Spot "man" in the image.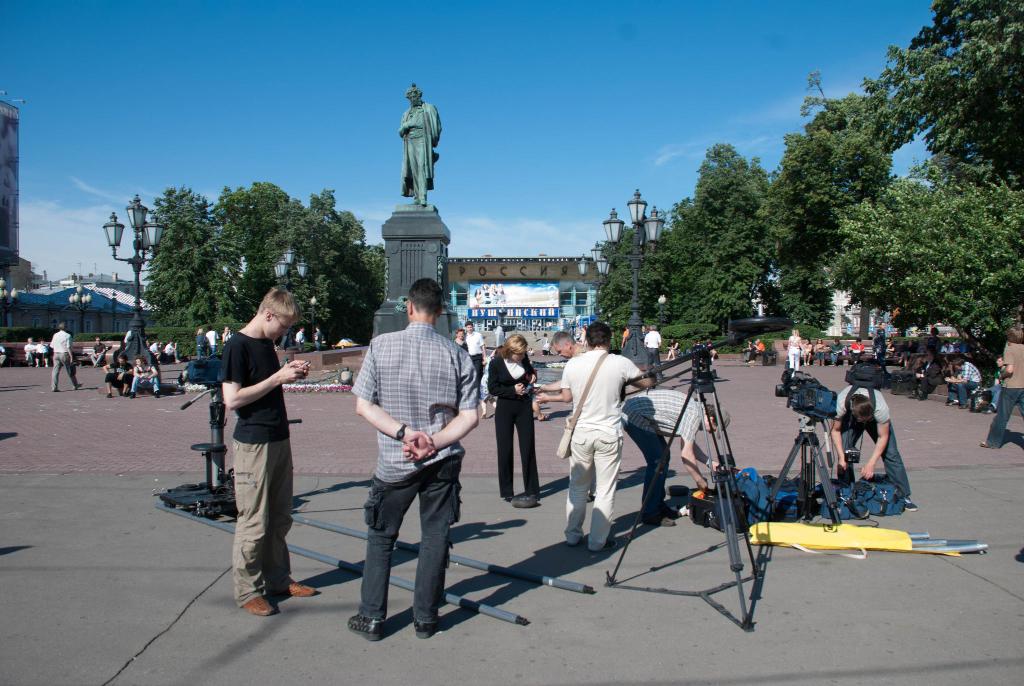
"man" found at 525/320/589/402.
